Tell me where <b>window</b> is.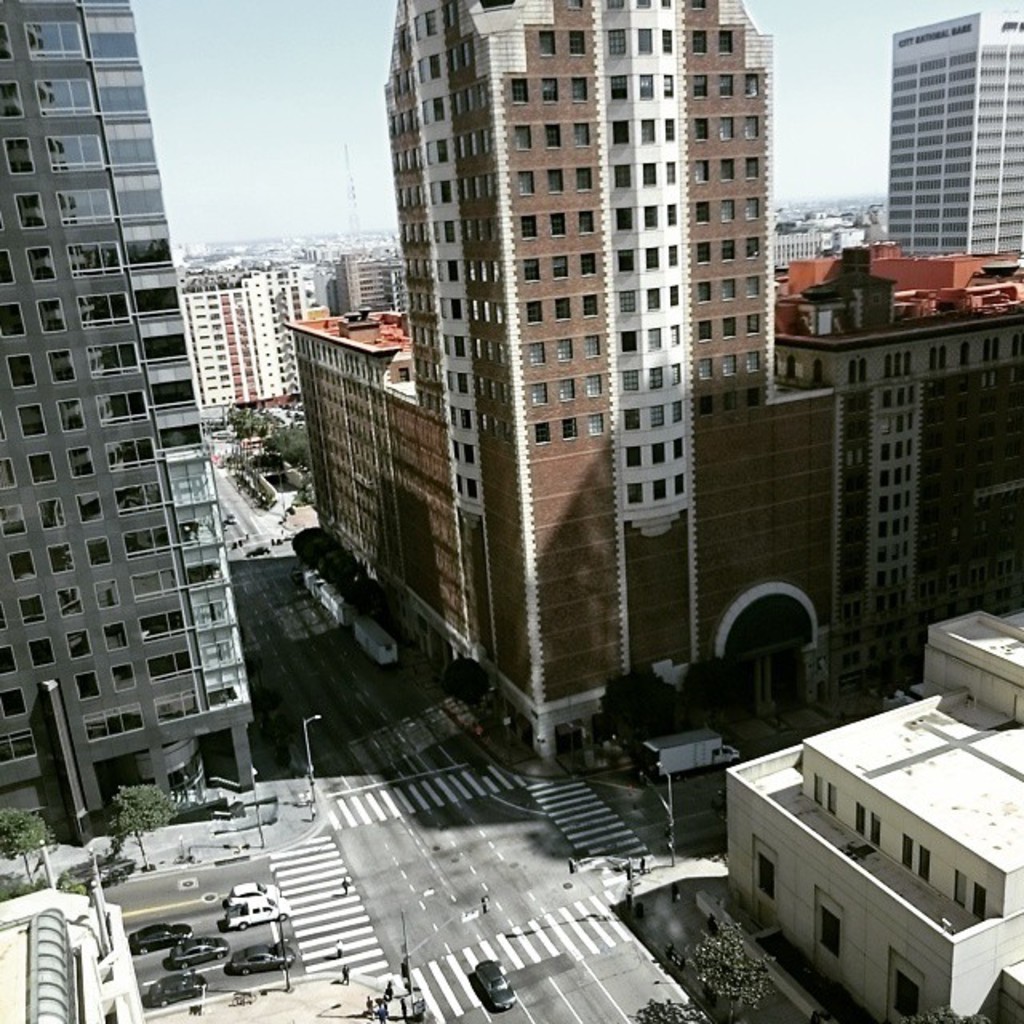
<b>window</b> is at 781 354 798 379.
